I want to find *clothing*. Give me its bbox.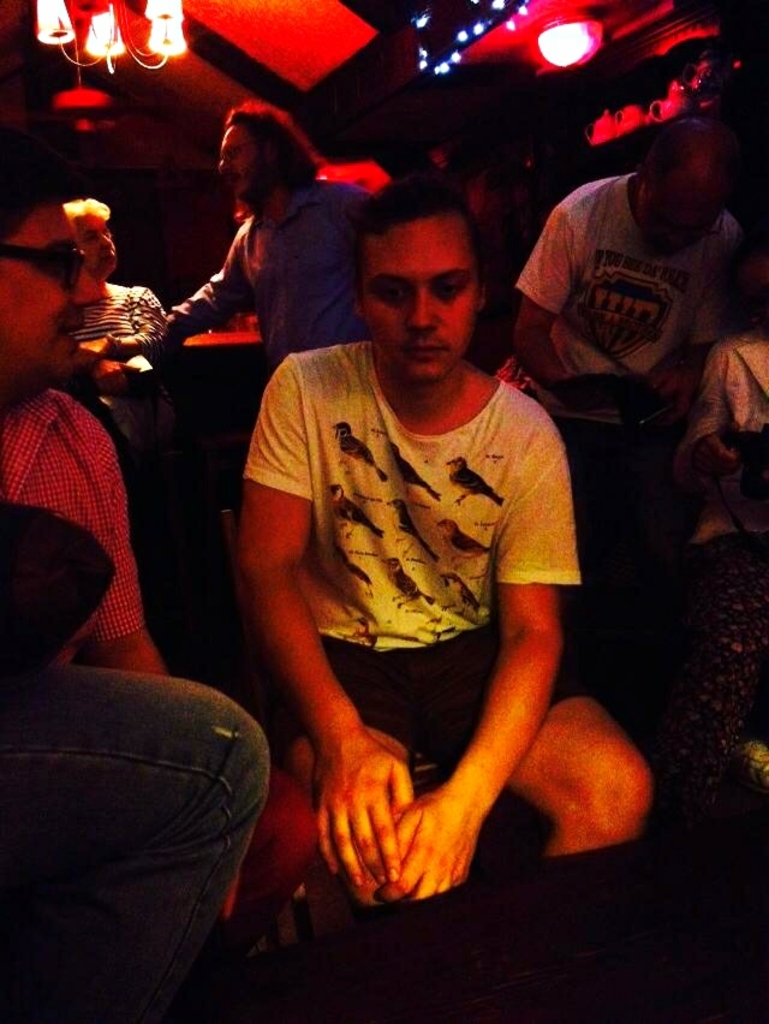
<box>205,335,634,858</box>.
